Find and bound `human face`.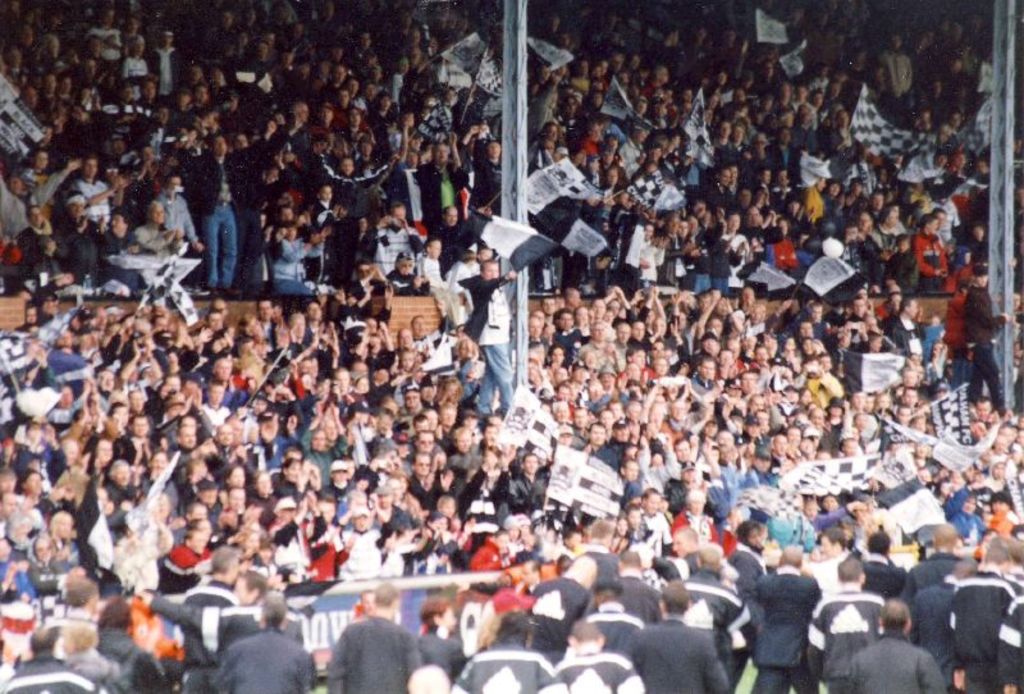
Bound: region(192, 535, 206, 556).
